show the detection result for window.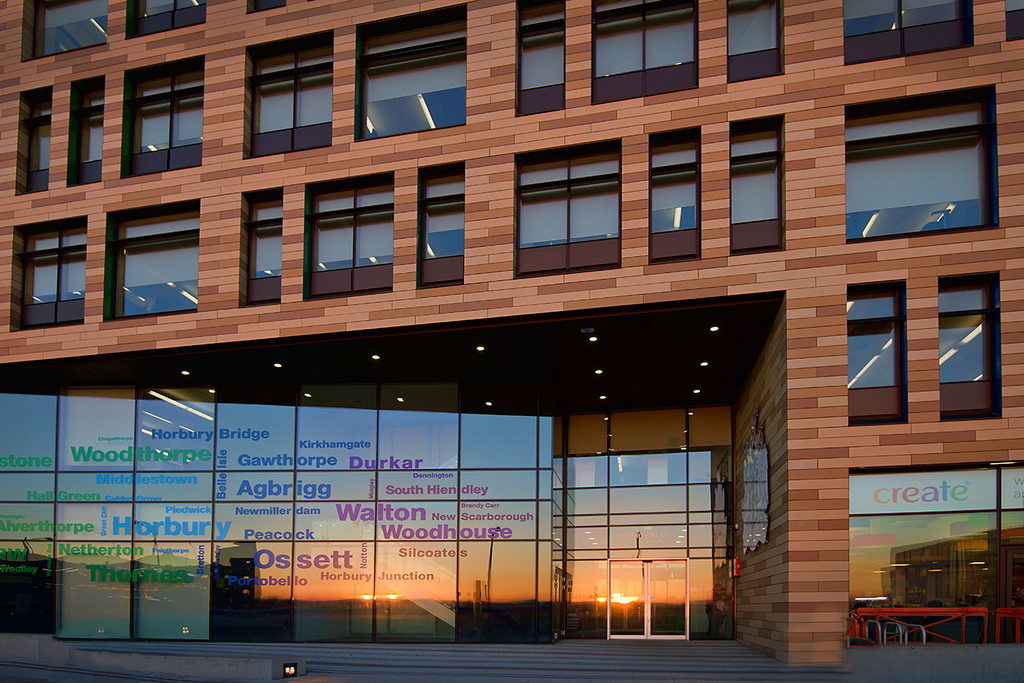
(11, 88, 50, 196).
